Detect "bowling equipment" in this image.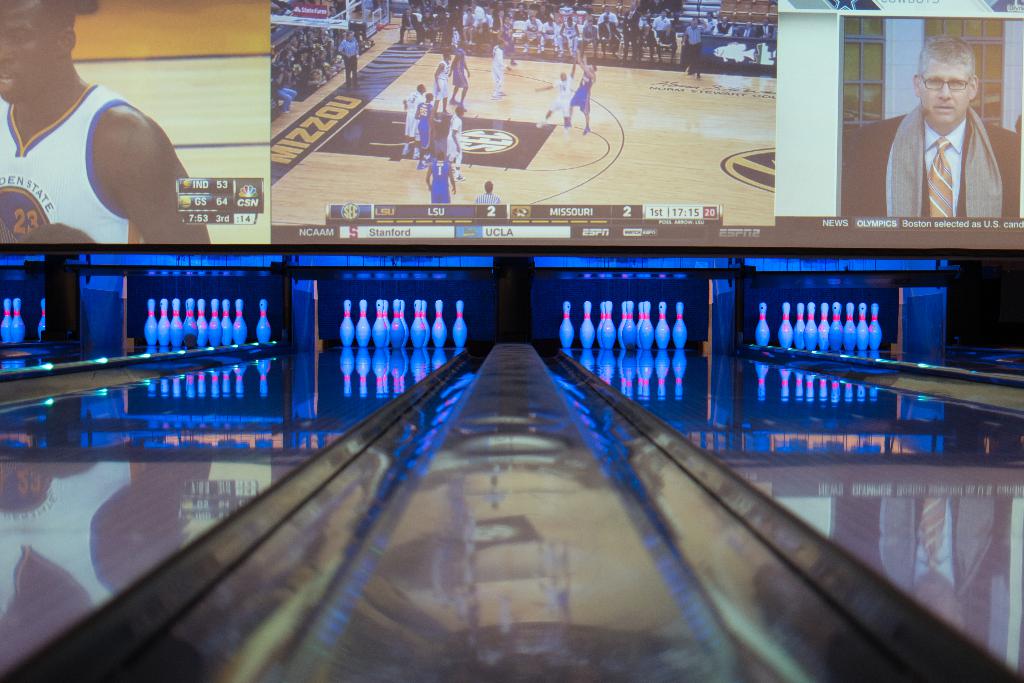
Detection: box=[0, 297, 12, 345].
